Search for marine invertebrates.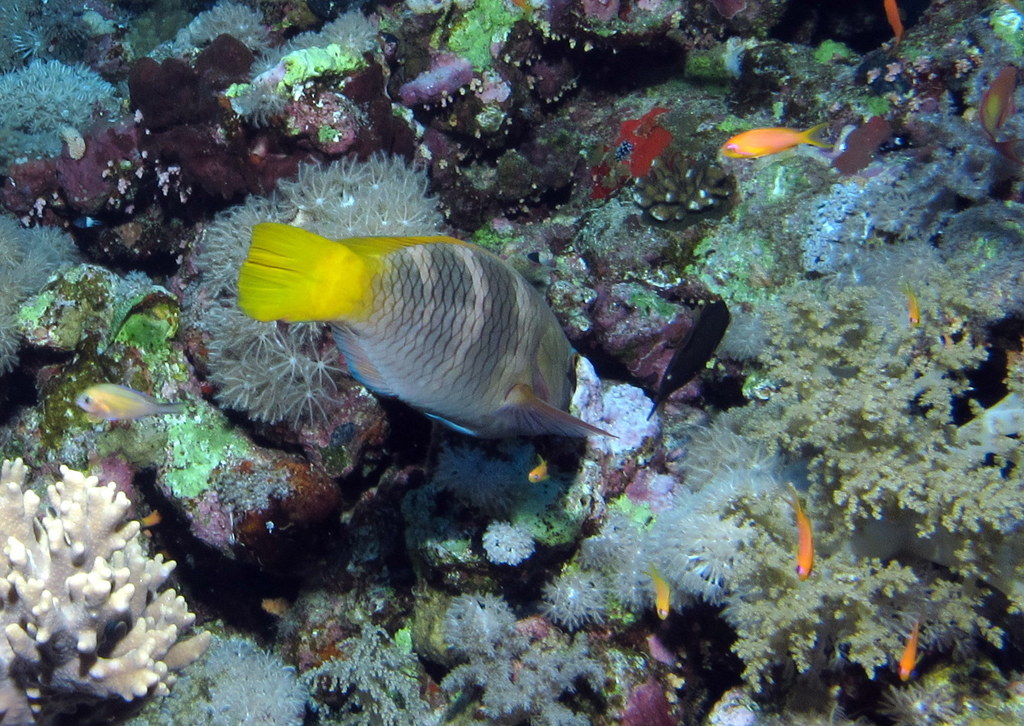
Found at 224 0 402 122.
